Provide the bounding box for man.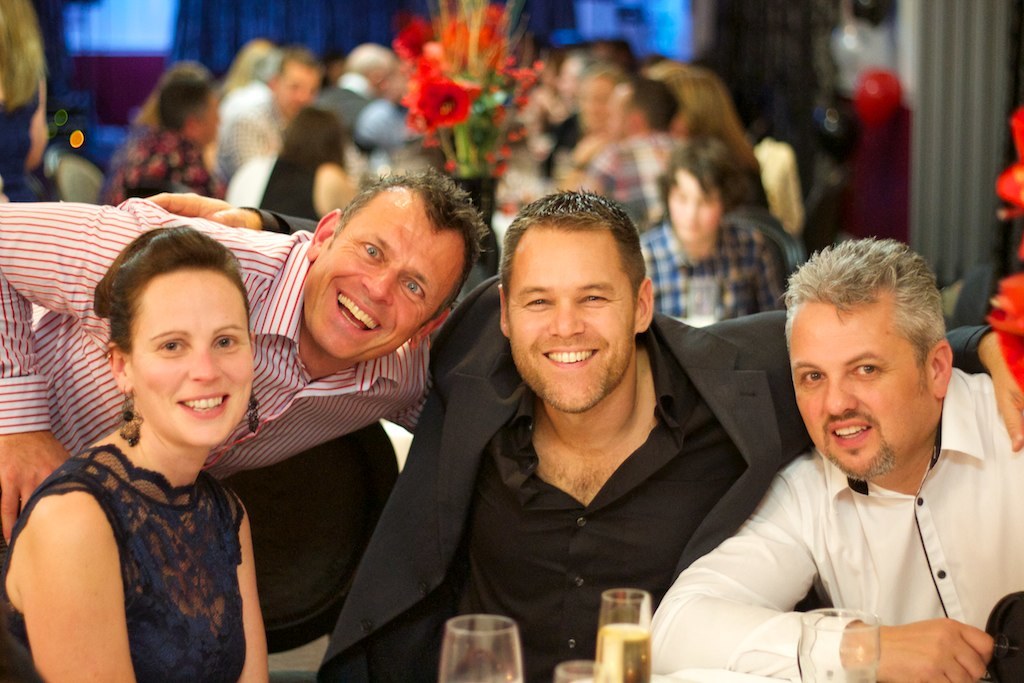
box(142, 190, 1023, 682).
